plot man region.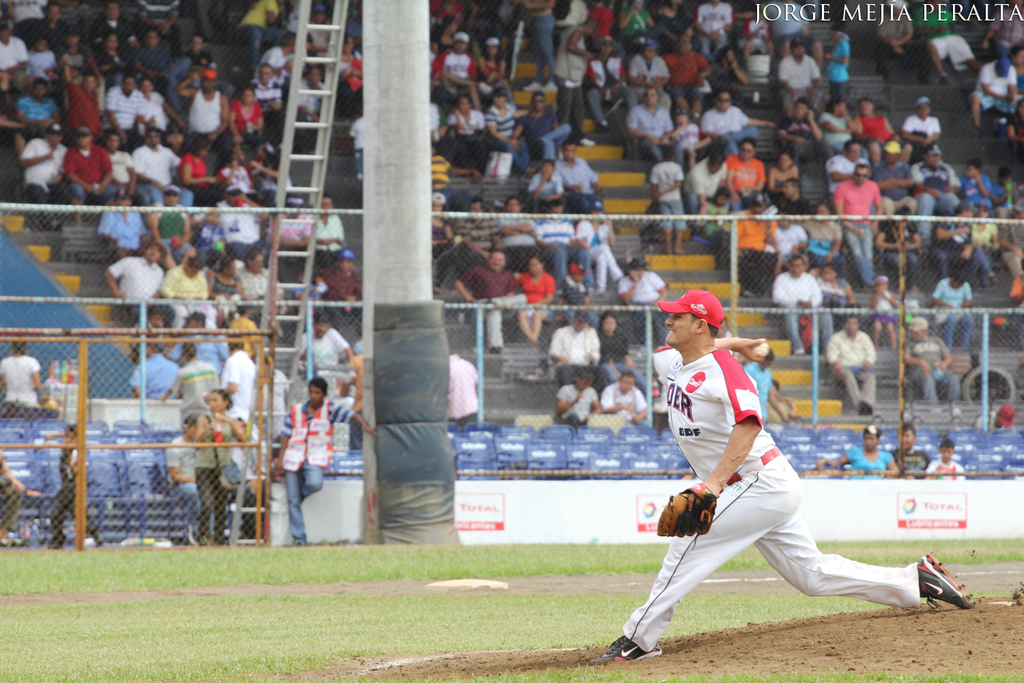
Plotted at crop(822, 141, 870, 204).
